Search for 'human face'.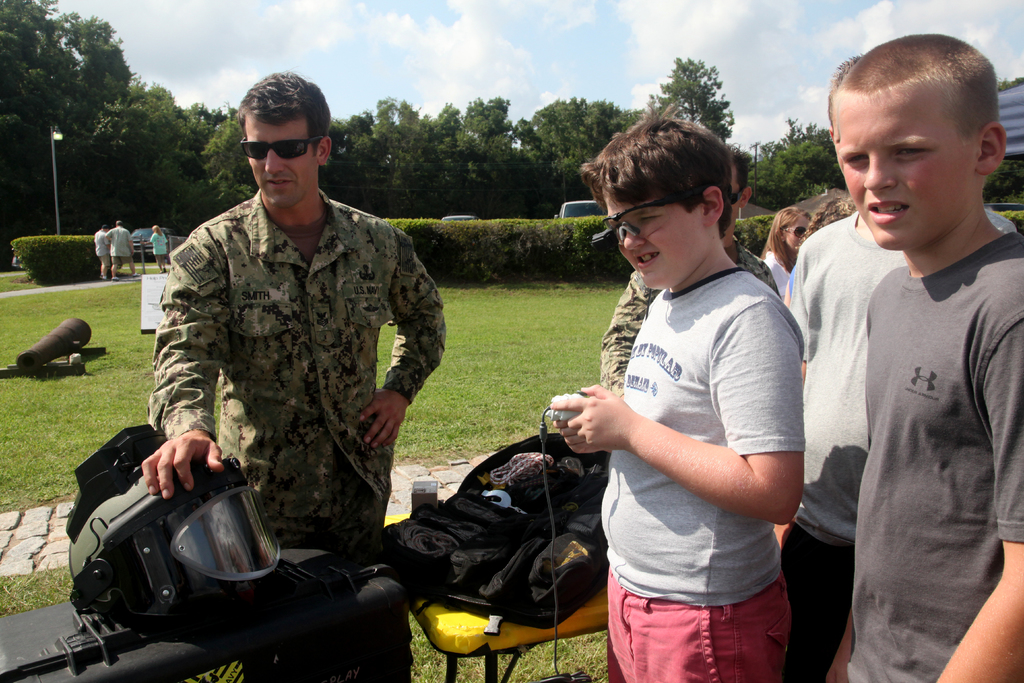
Found at box=[242, 122, 316, 212].
